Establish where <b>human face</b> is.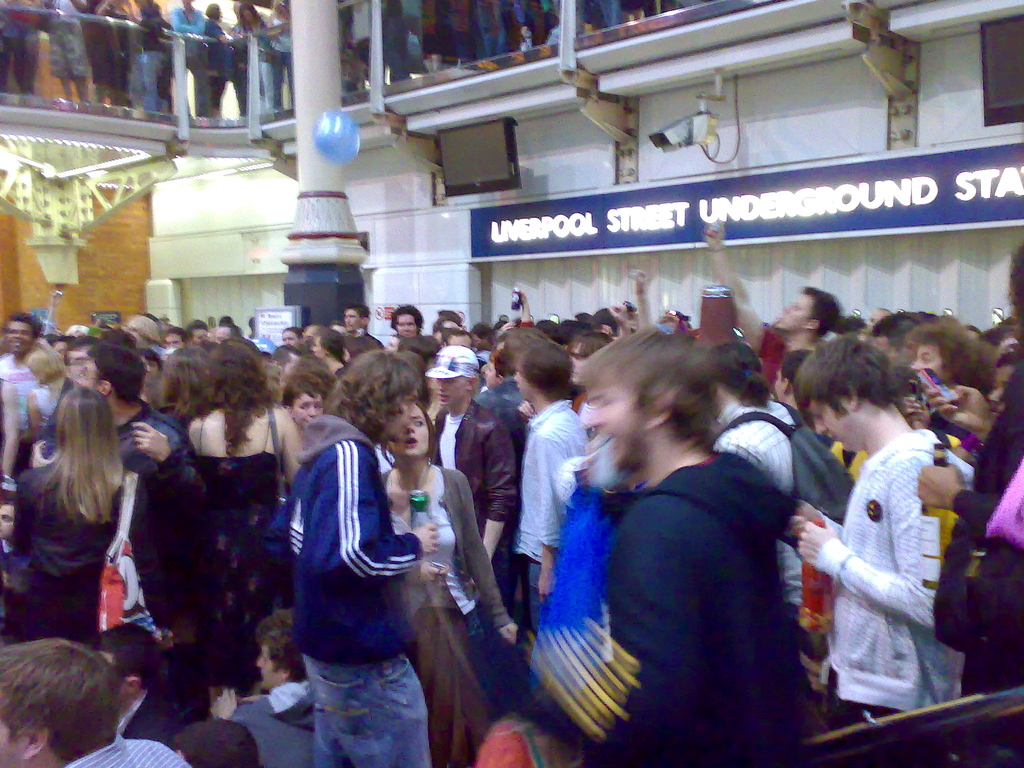
Established at bbox(433, 371, 470, 406).
